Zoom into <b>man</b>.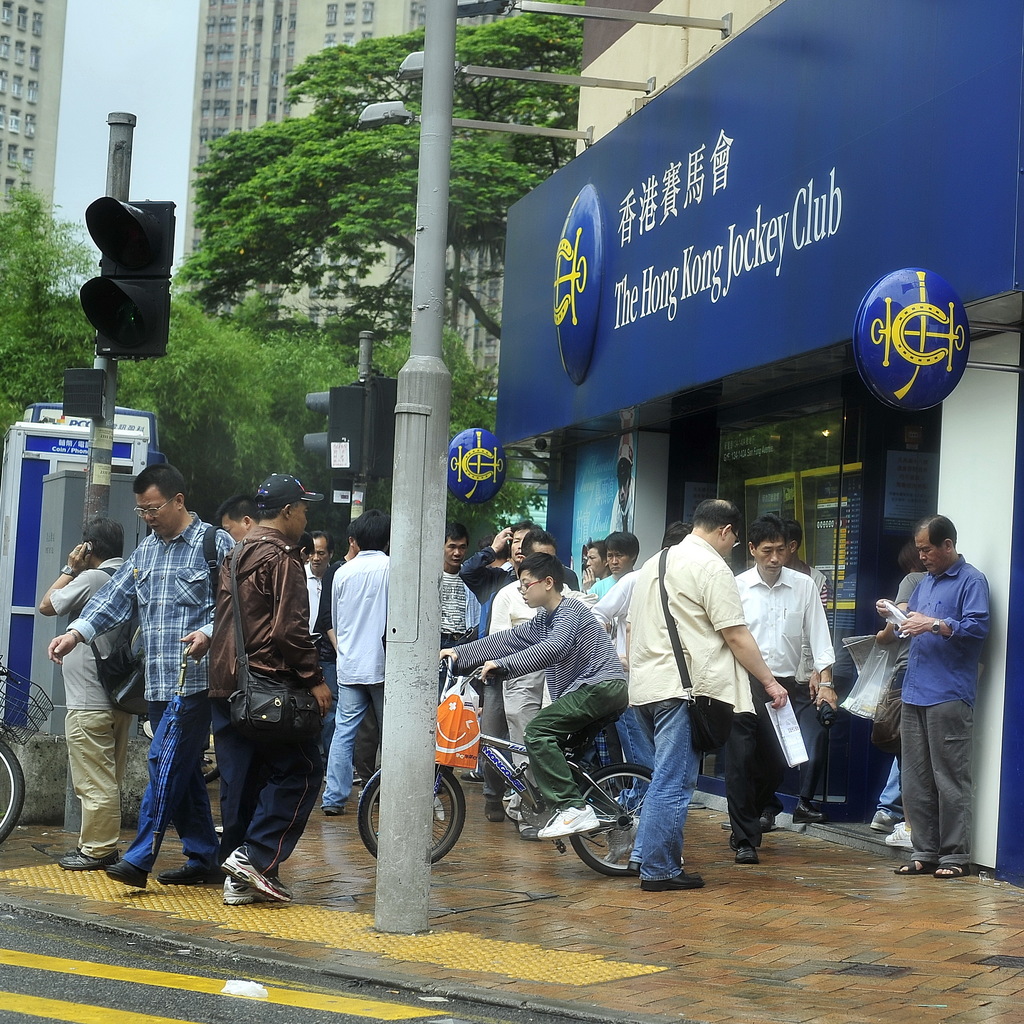
Zoom target: l=590, t=525, r=695, b=819.
